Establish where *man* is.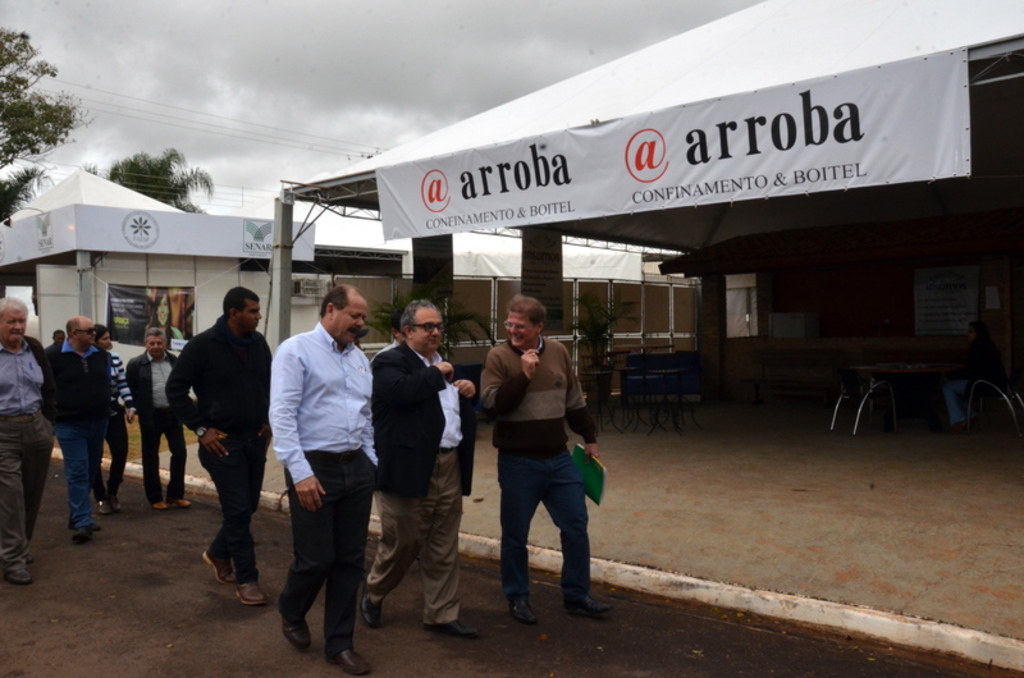
Established at pyautogui.locateOnScreen(0, 297, 51, 592).
